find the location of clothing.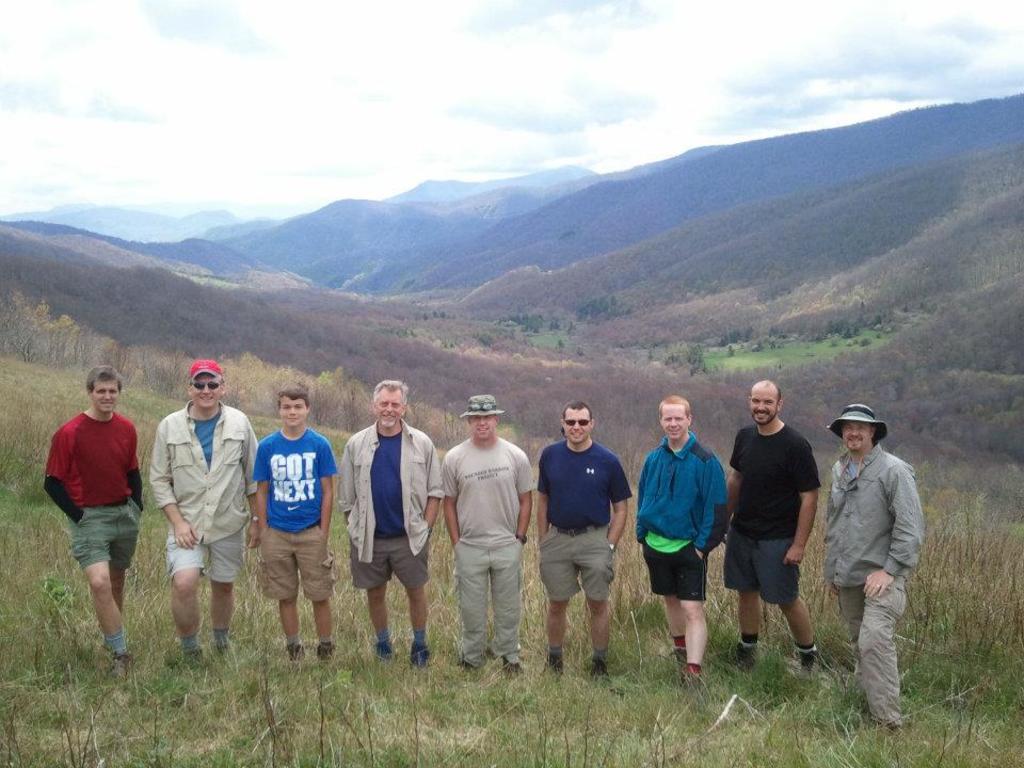
Location: <box>347,421,451,588</box>.
